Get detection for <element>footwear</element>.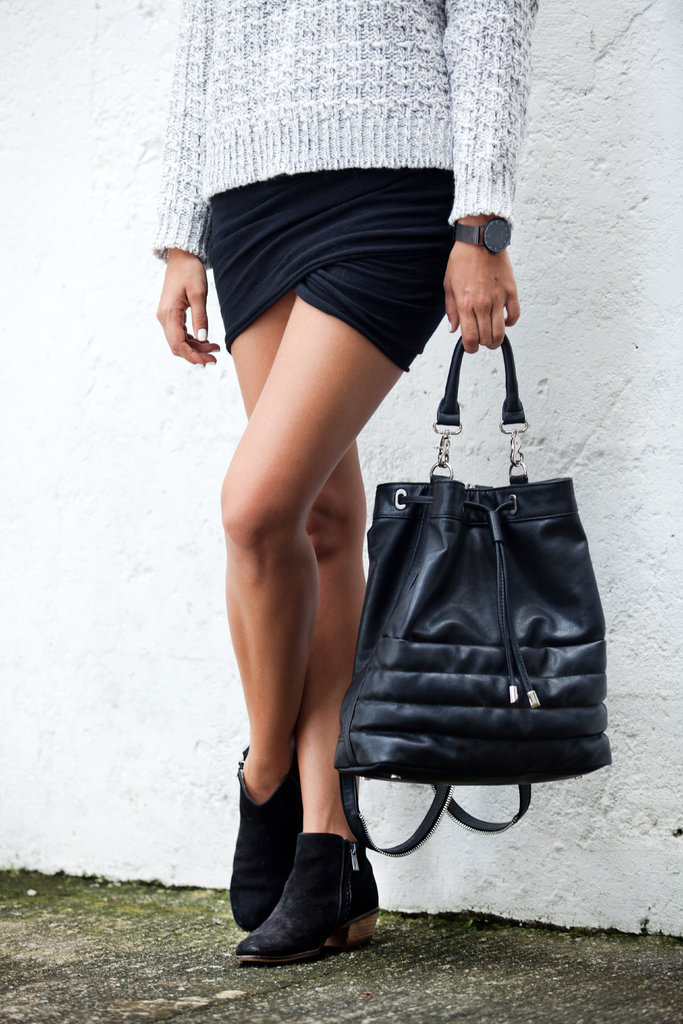
Detection: left=222, top=824, right=378, bottom=967.
